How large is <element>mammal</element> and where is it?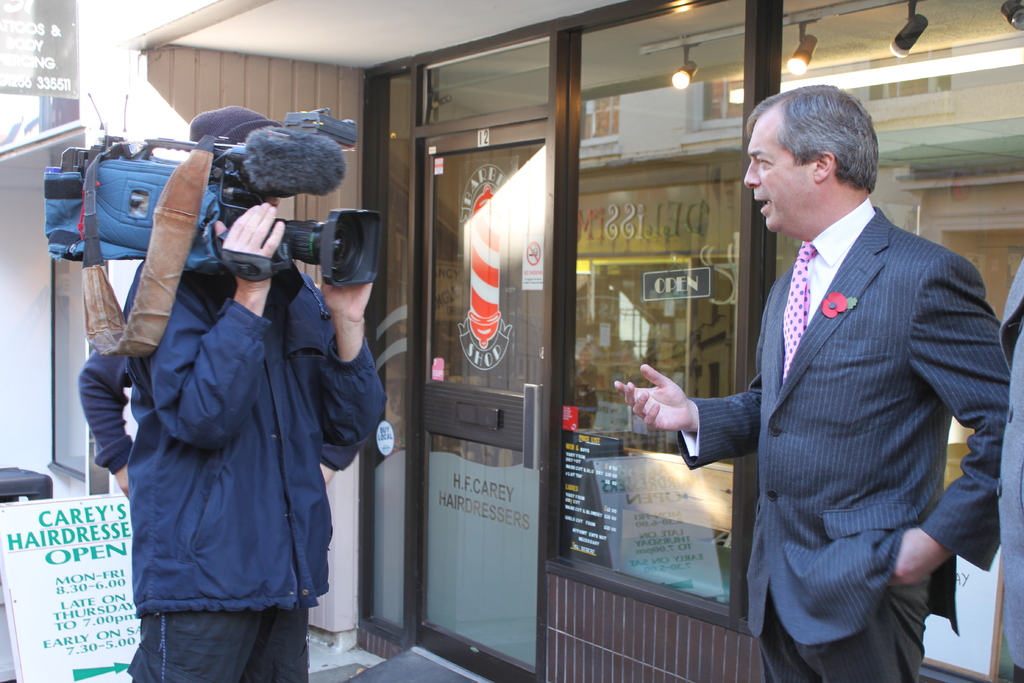
Bounding box: (left=79, top=348, right=364, bottom=506).
